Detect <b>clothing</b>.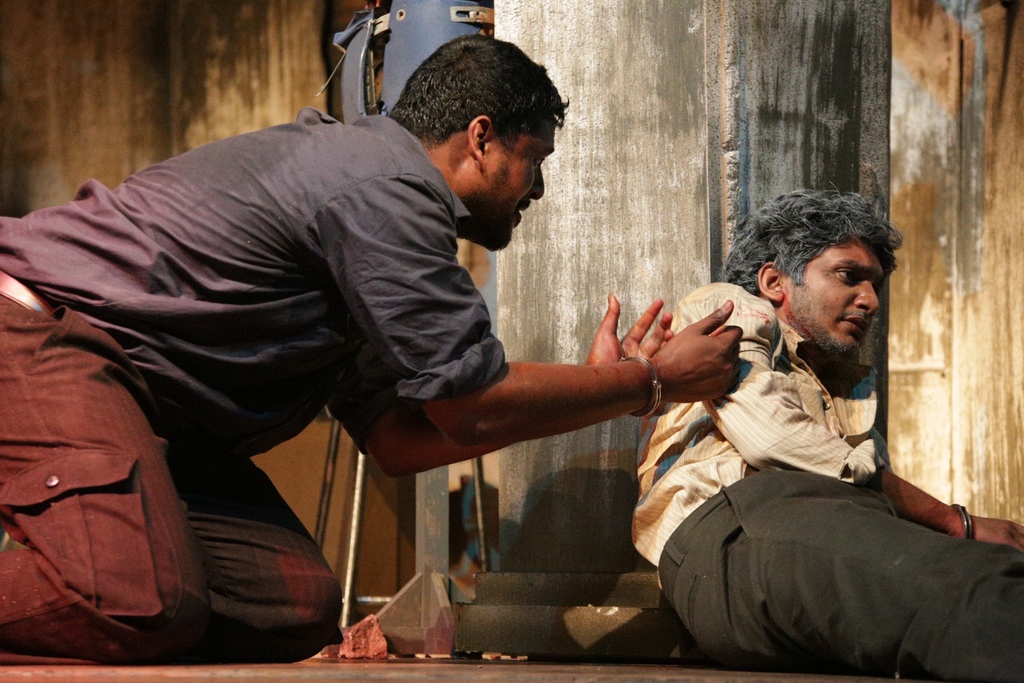
Detected at <bbox>629, 281, 1023, 682</bbox>.
